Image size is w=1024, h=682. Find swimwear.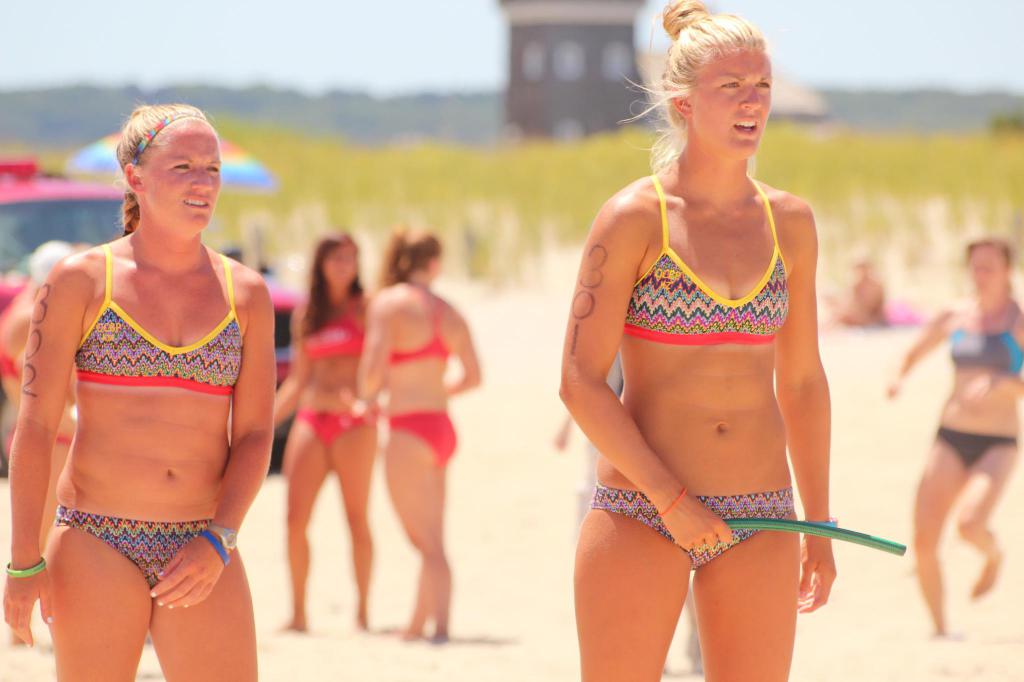
bbox=(948, 308, 1023, 377).
